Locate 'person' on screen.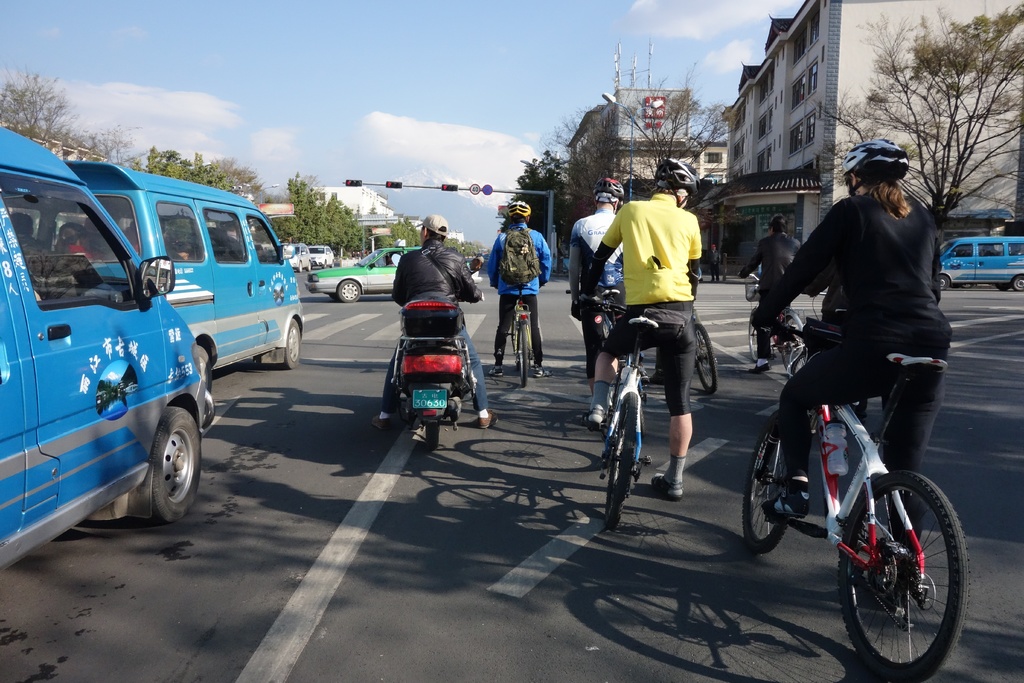
On screen at 373/213/499/435.
